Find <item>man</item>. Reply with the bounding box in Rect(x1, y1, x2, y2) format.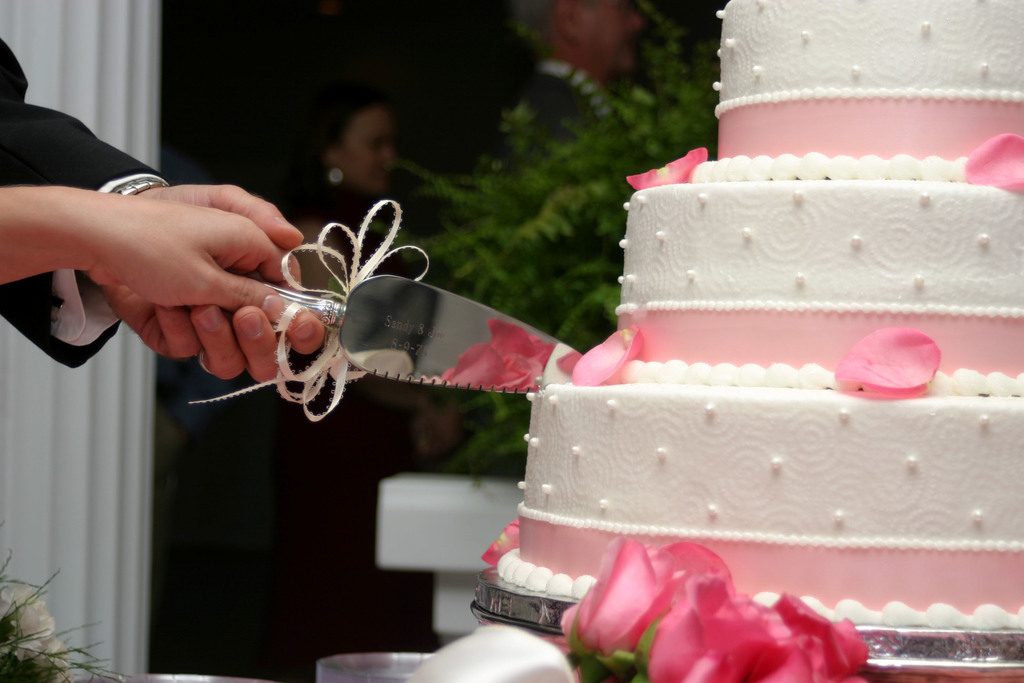
Rect(0, 40, 326, 383).
